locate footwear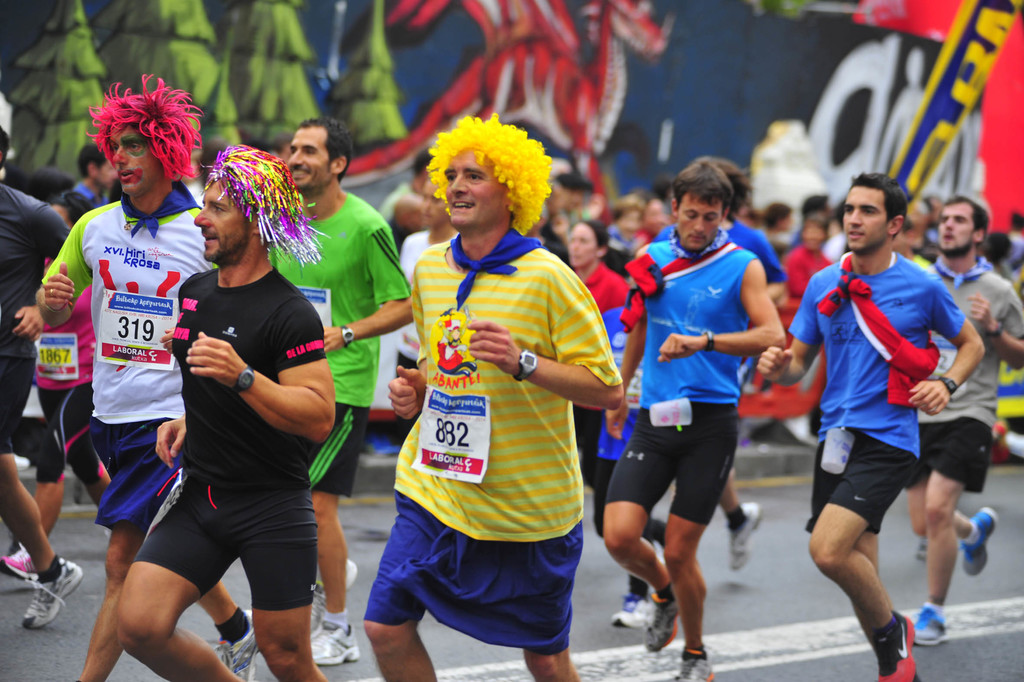
{"left": 726, "top": 501, "right": 762, "bottom": 572}
